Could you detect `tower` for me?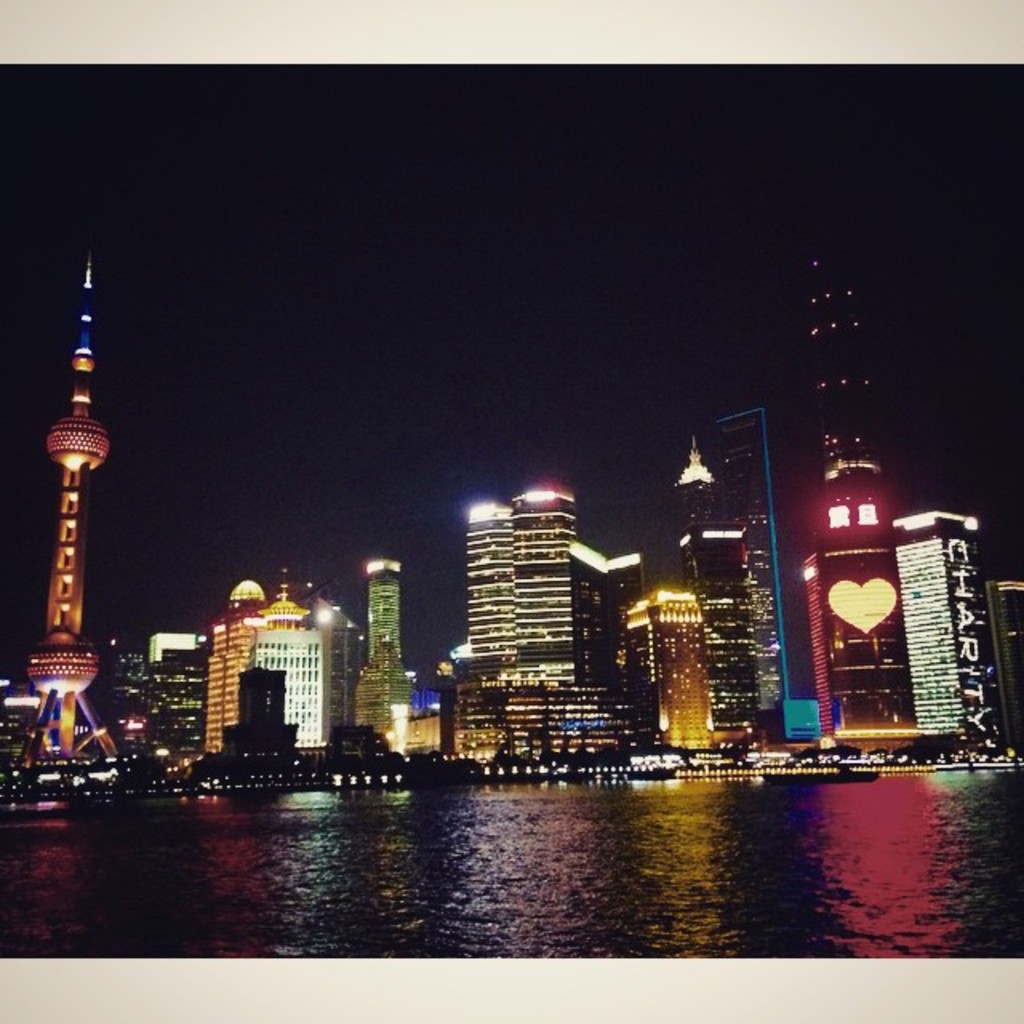
Detection result: rect(813, 248, 910, 733).
